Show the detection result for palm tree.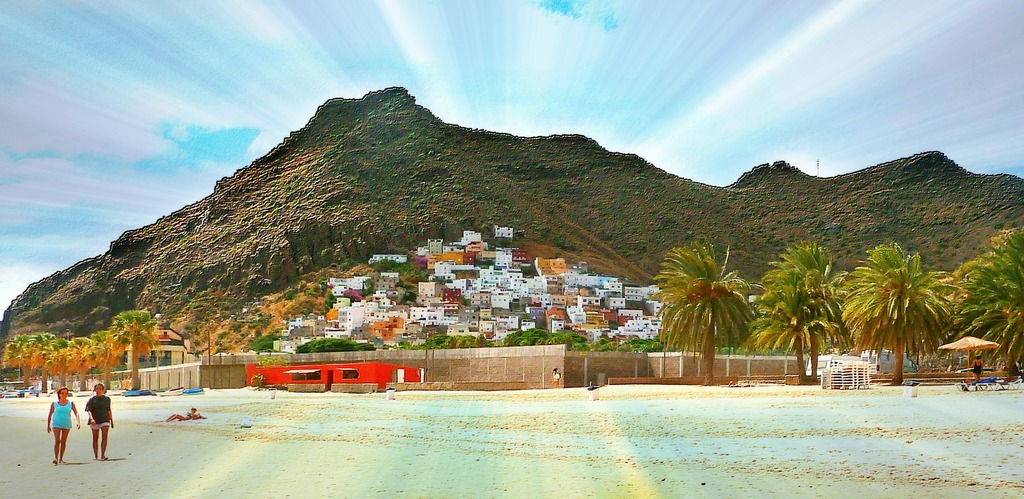
640:236:766:388.
